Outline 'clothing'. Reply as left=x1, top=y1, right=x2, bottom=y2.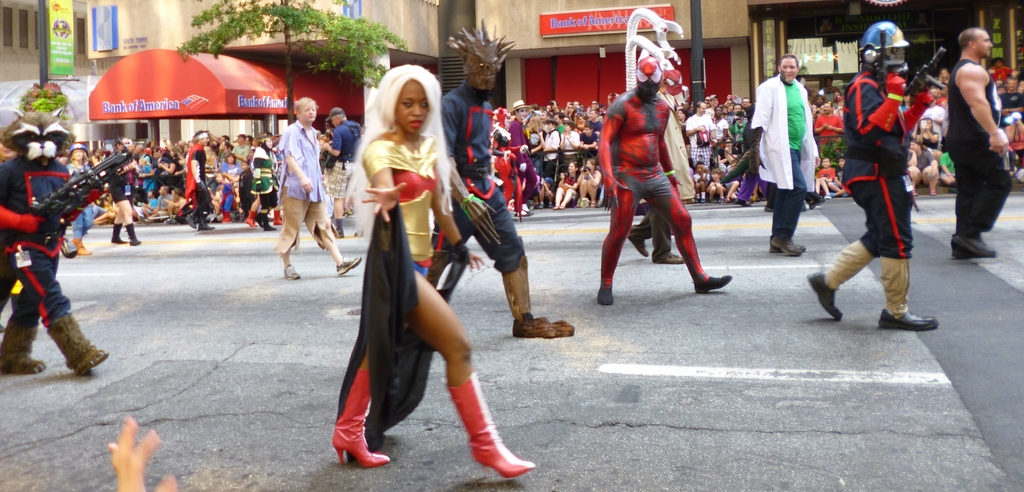
left=274, top=116, right=345, bottom=248.
